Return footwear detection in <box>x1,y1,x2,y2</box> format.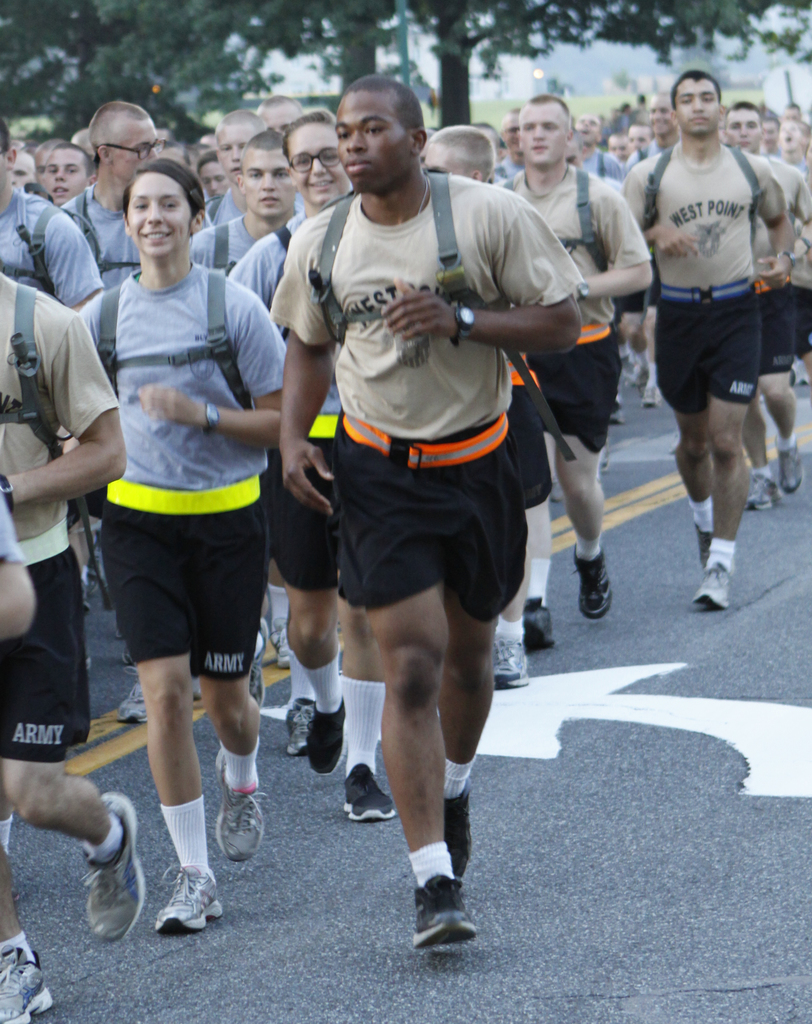
<box>402,874,483,949</box>.
